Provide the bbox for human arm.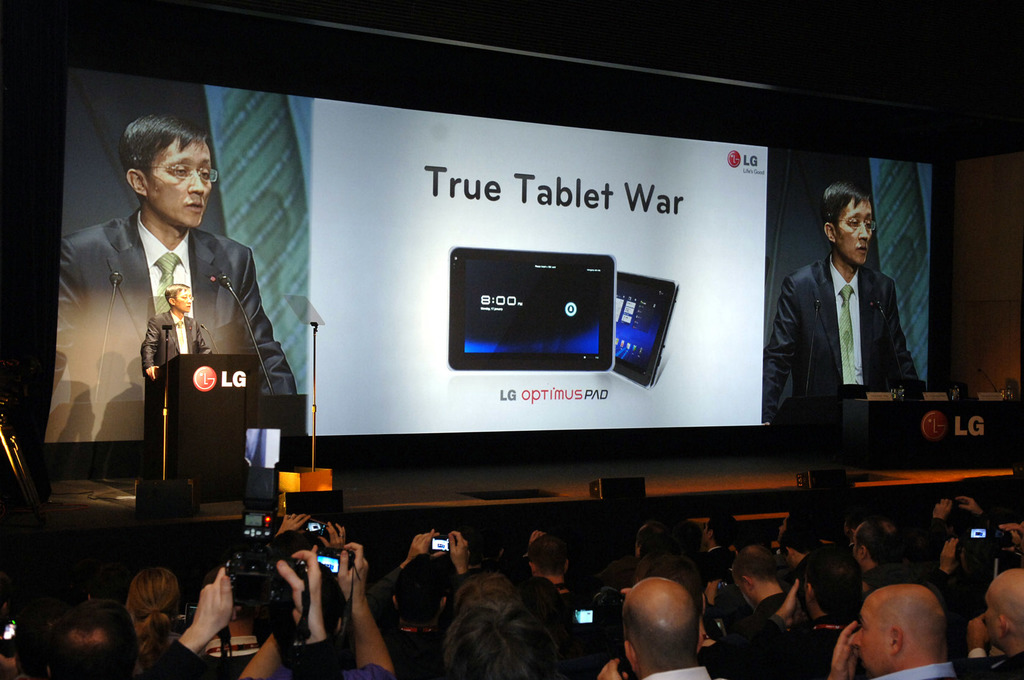
{"left": 237, "top": 255, "right": 298, "bottom": 400}.
